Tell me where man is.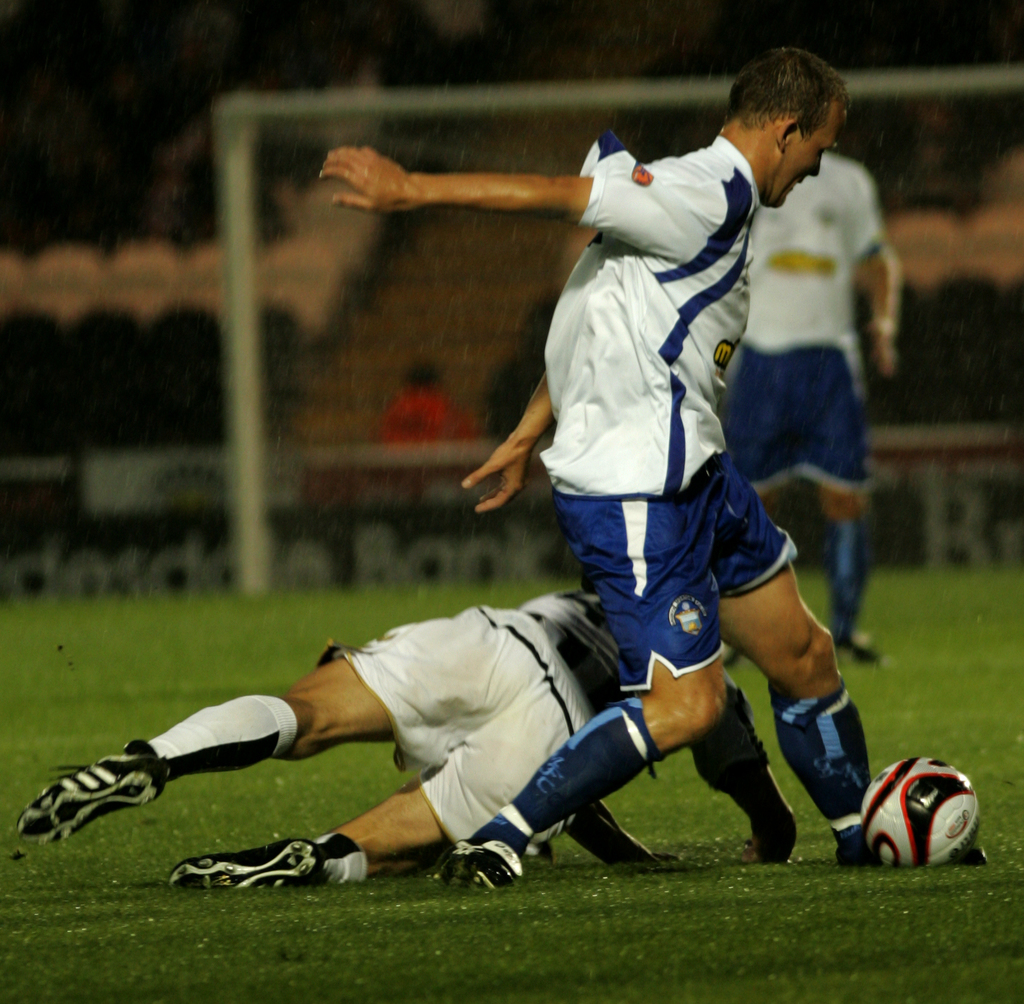
man is at {"x1": 410, "y1": 73, "x2": 890, "y2": 857}.
